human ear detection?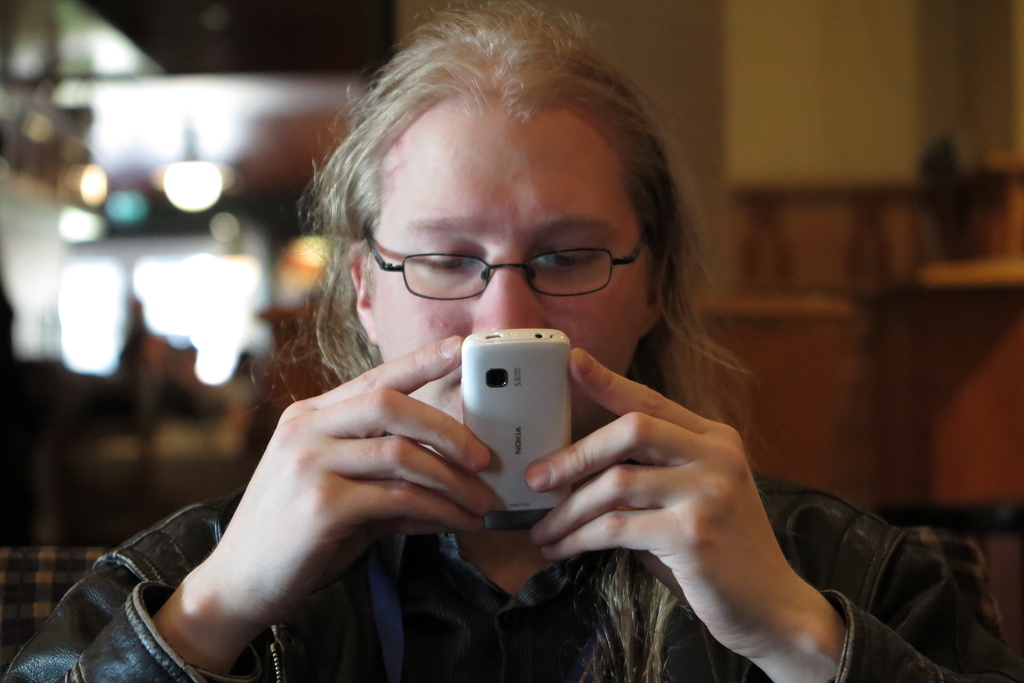
box(642, 250, 671, 337)
